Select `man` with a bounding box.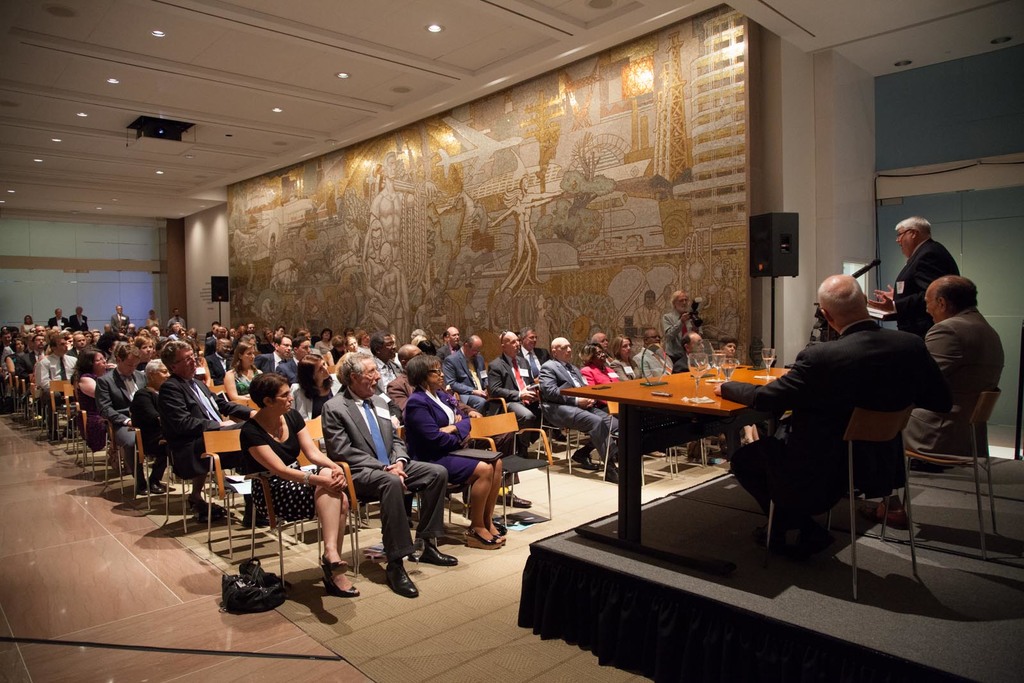
{"x1": 867, "y1": 216, "x2": 959, "y2": 473}.
